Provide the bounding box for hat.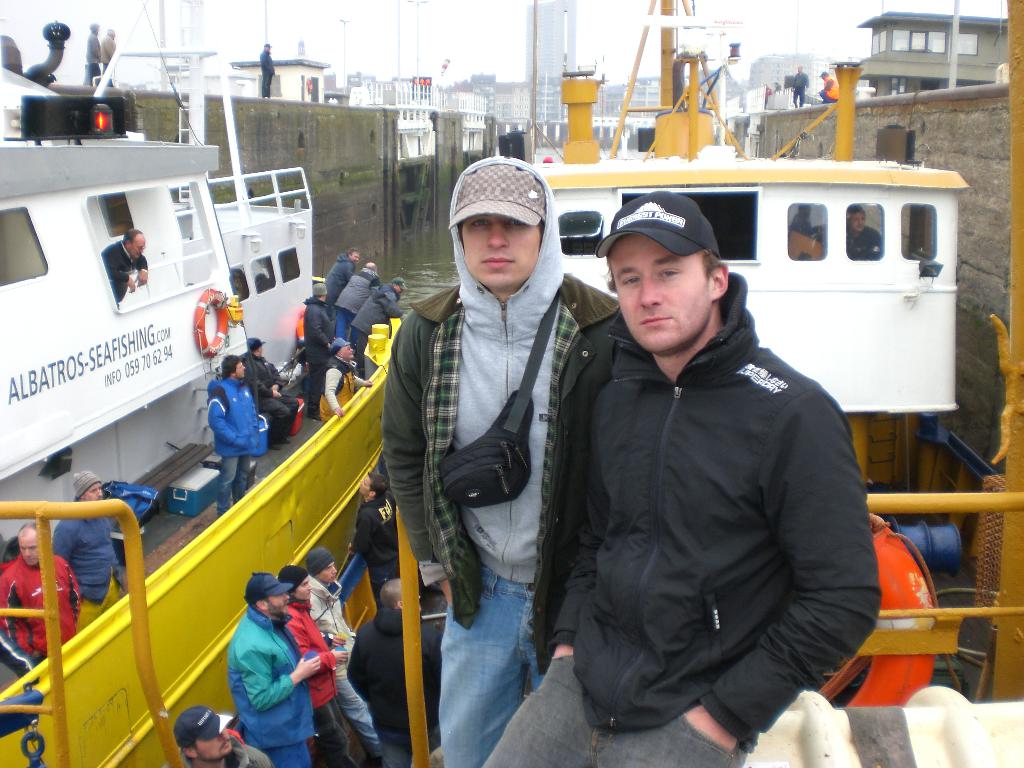
(173,705,232,741).
